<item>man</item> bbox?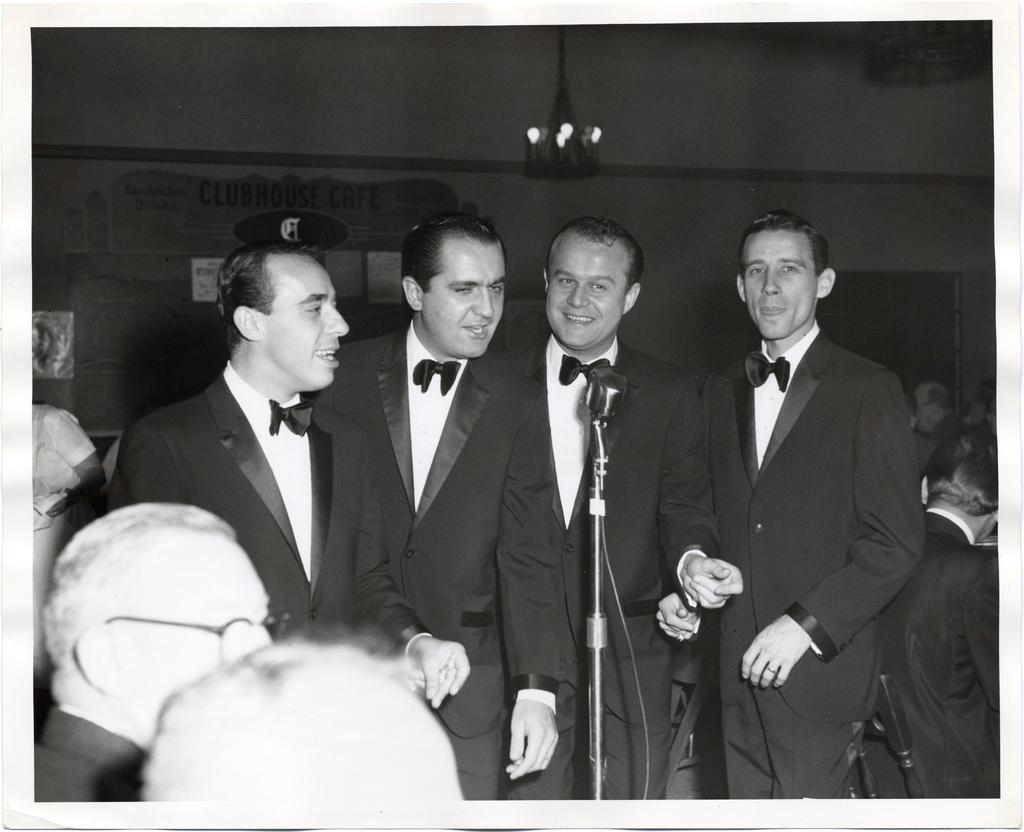
box=[649, 207, 925, 804]
